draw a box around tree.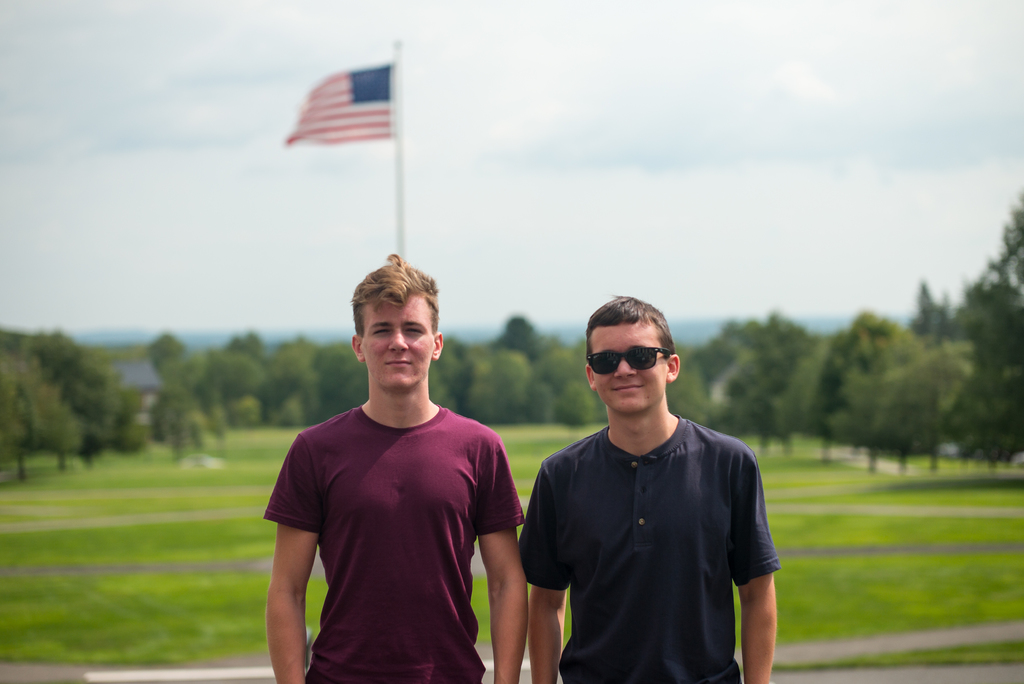
<region>265, 346, 320, 425</region>.
